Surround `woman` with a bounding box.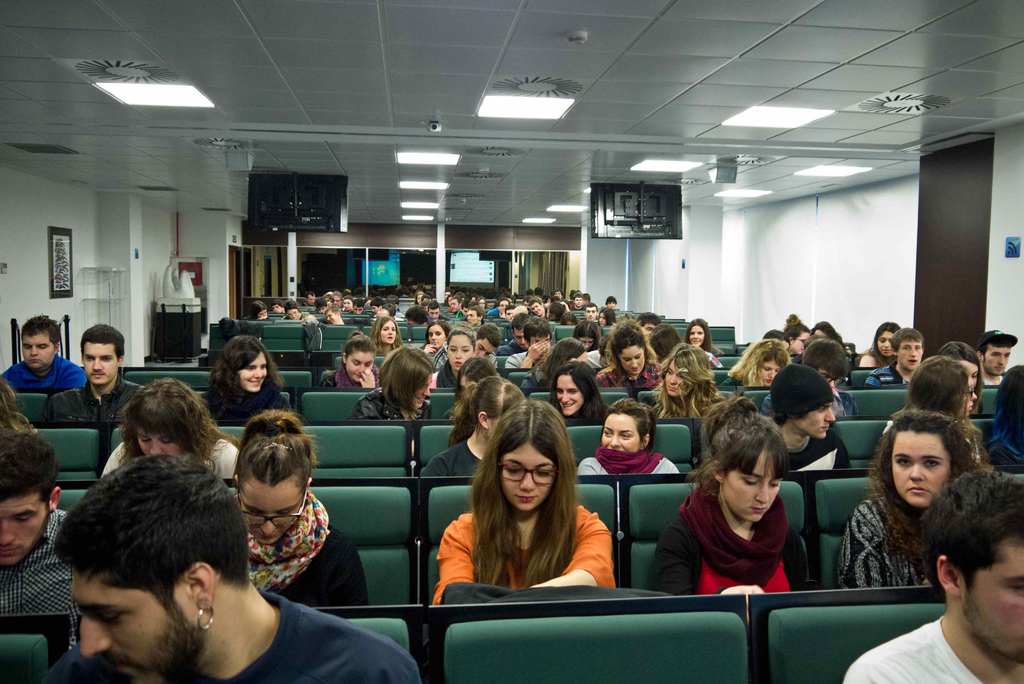
l=429, t=320, r=483, b=389.
